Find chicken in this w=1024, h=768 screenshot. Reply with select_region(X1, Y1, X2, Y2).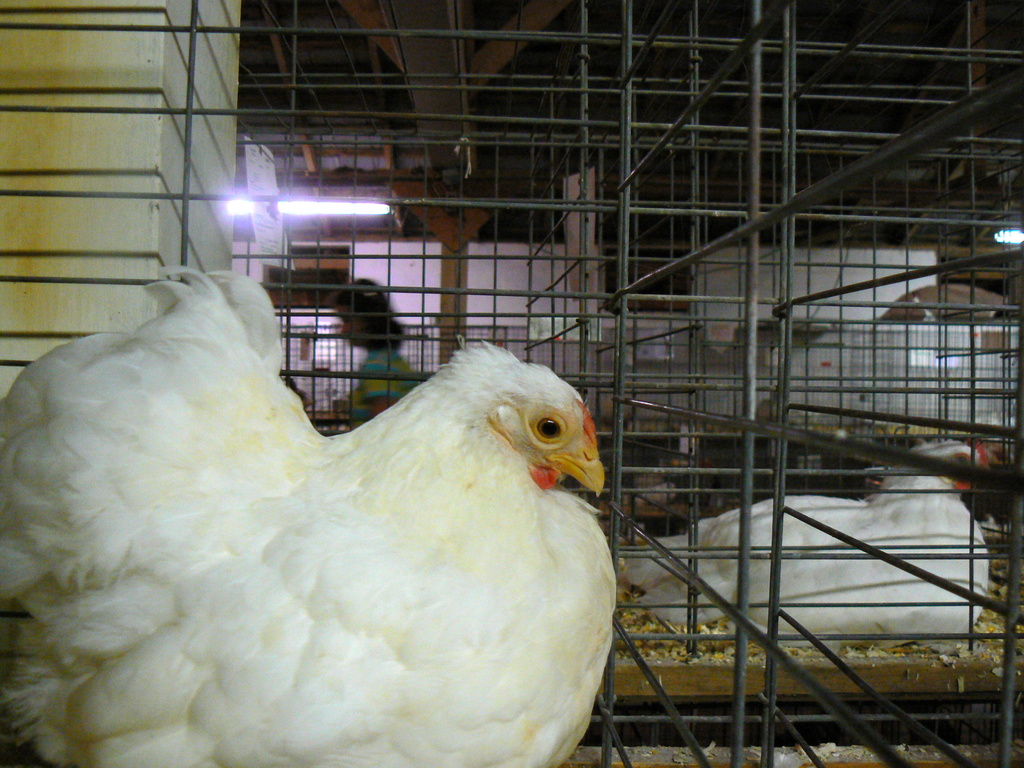
select_region(6, 244, 618, 756).
